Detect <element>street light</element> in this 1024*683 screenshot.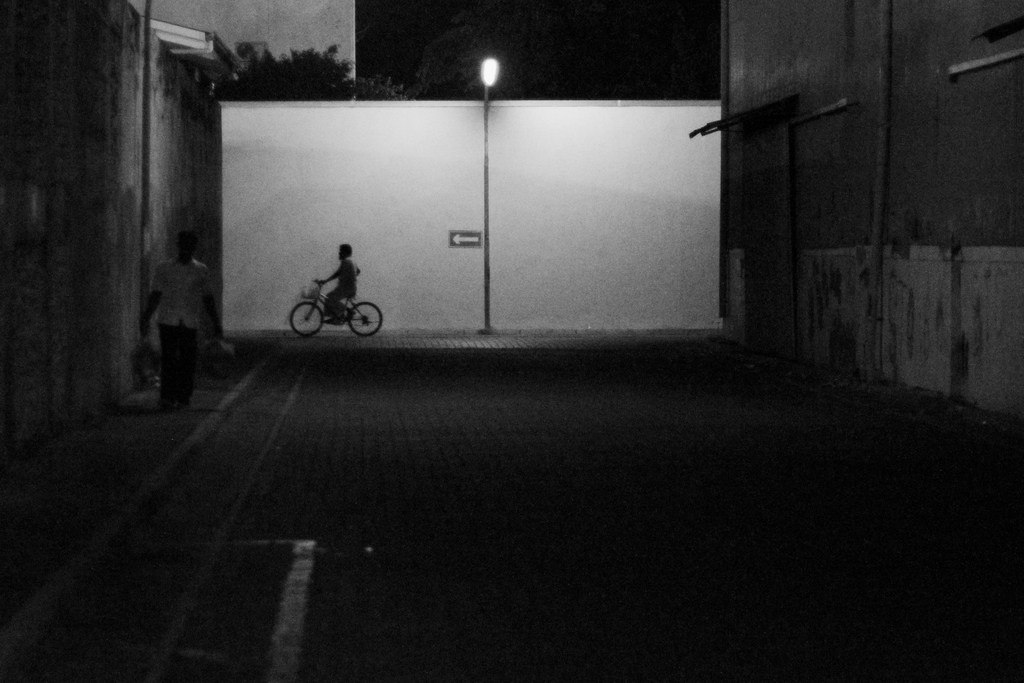
Detection: bbox=(477, 54, 499, 335).
